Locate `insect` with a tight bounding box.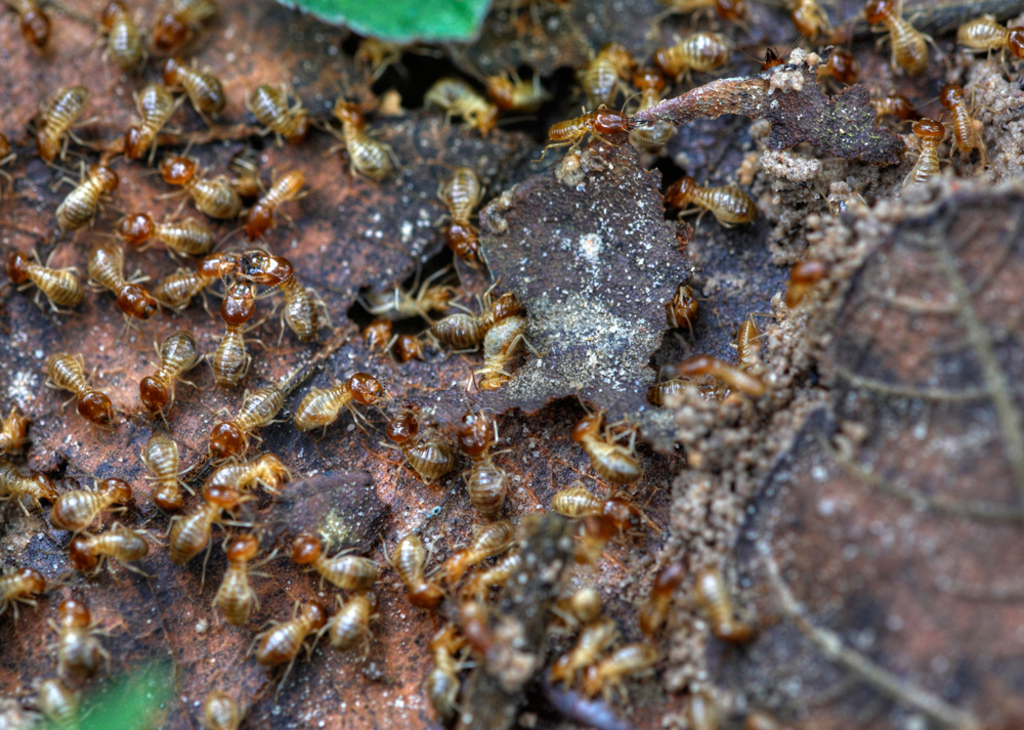
<bbox>855, 0, 936, 81</bbox>.
